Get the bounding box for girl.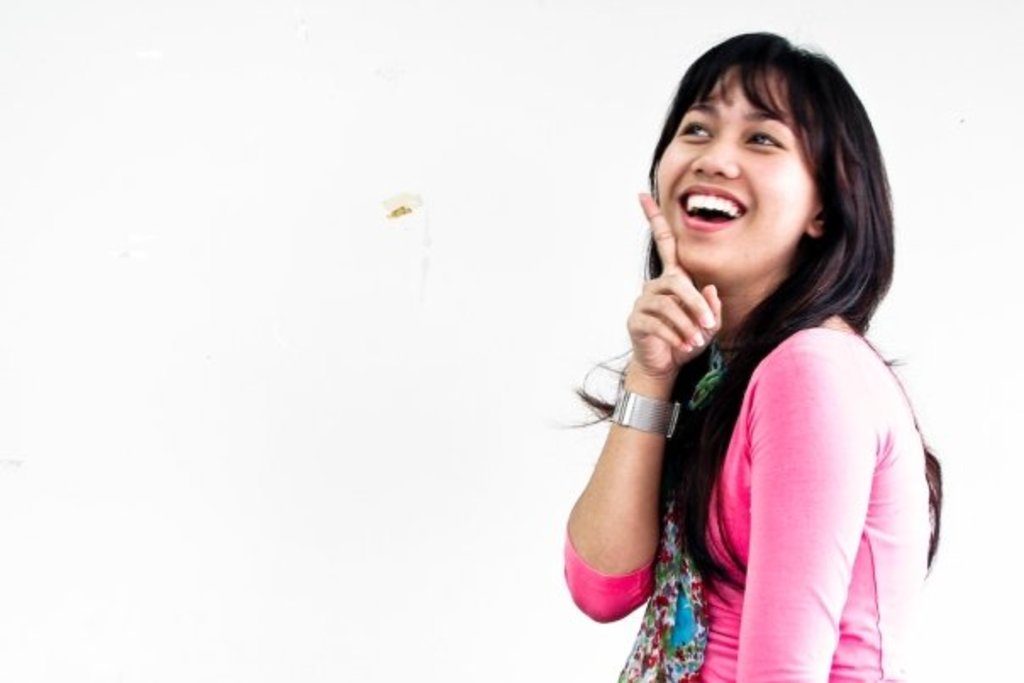
box=[566, 29, 943, 681].
